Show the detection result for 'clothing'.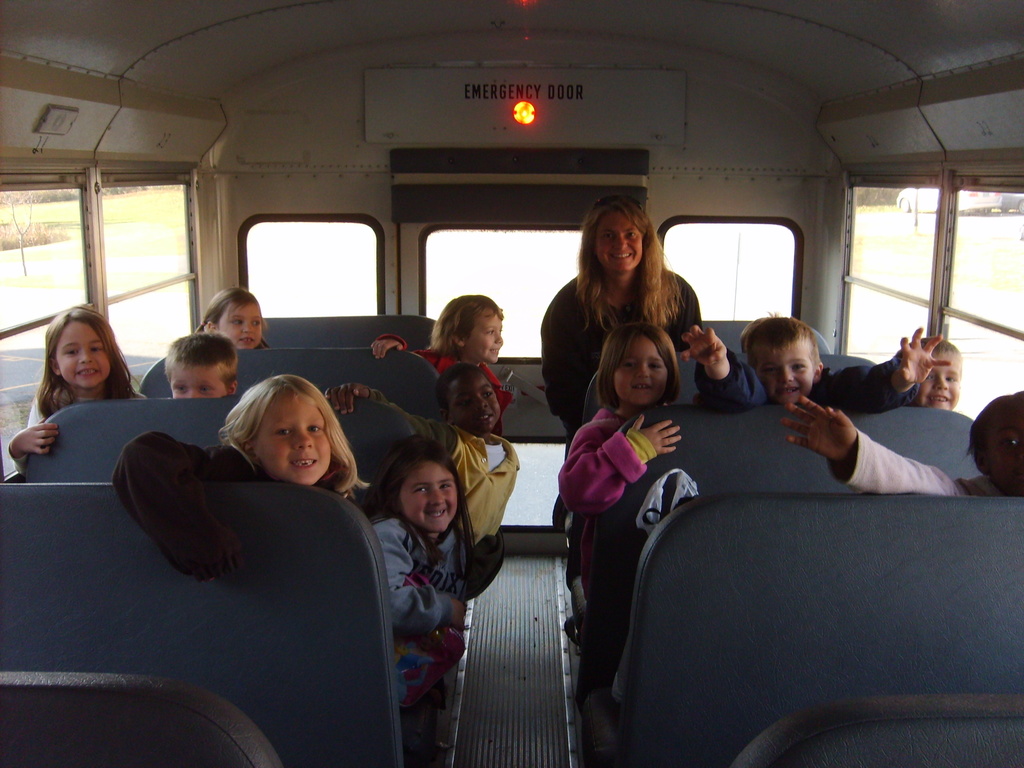
box(560, 348, 705, 625).
